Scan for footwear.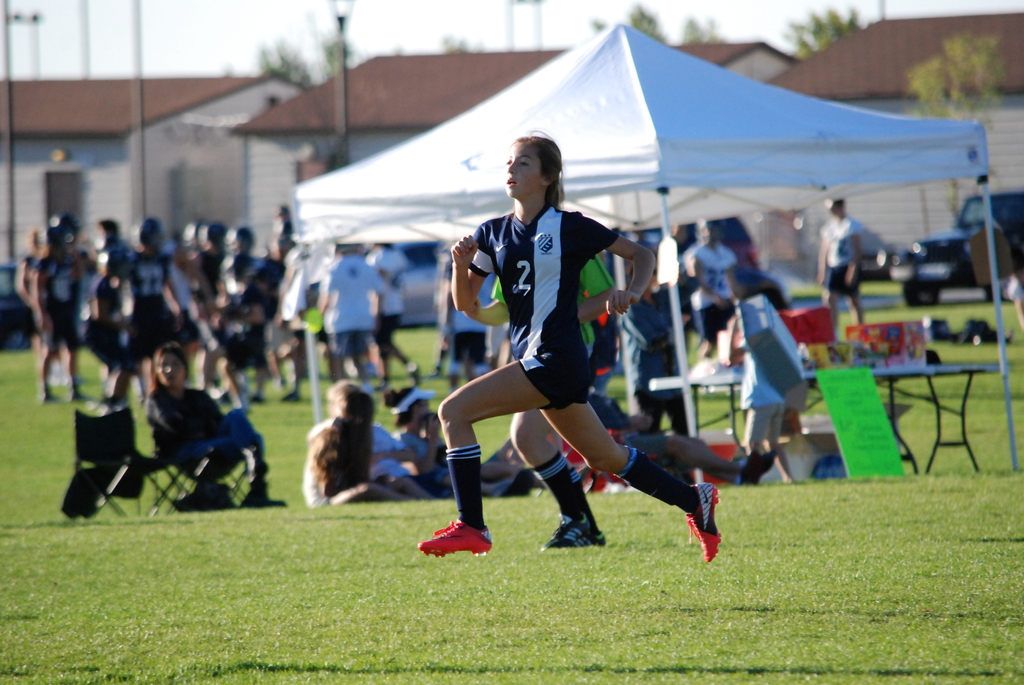
Scan result: 685 473 719 562.
